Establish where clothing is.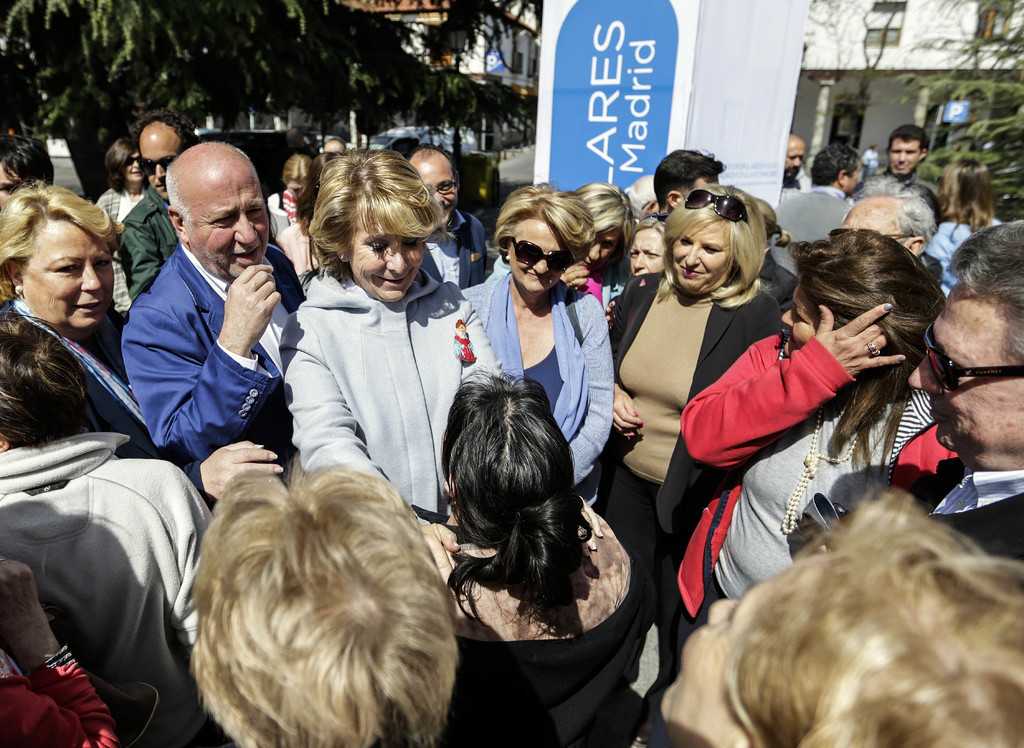
Established at rect(772, 179, 876, 235).
